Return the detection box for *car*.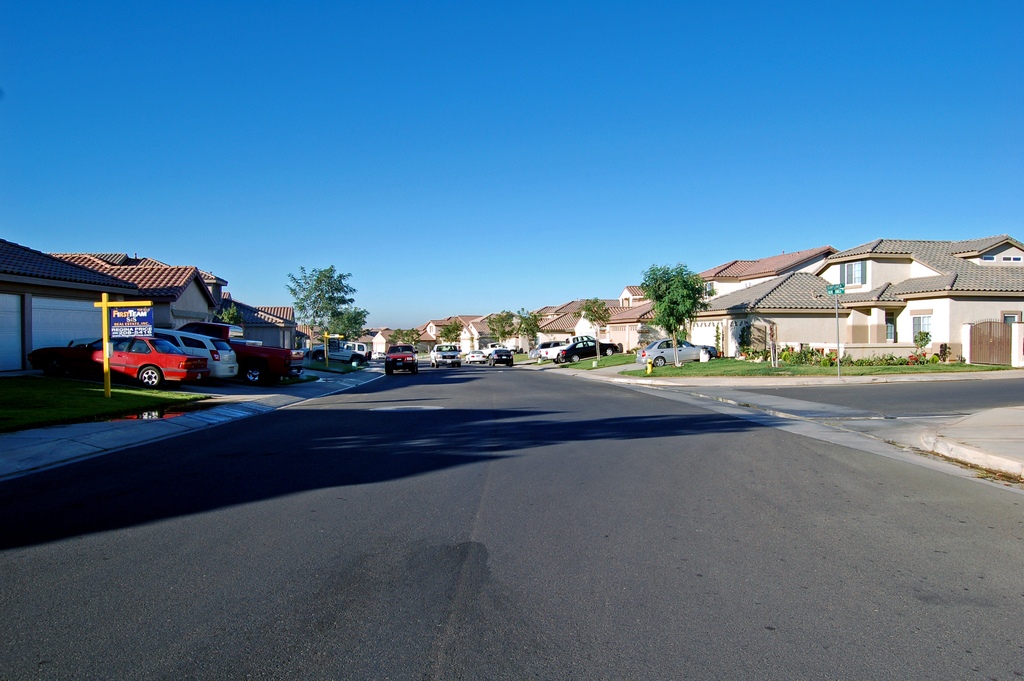
[x1=641, y1=334, x2=710, y2=366].
